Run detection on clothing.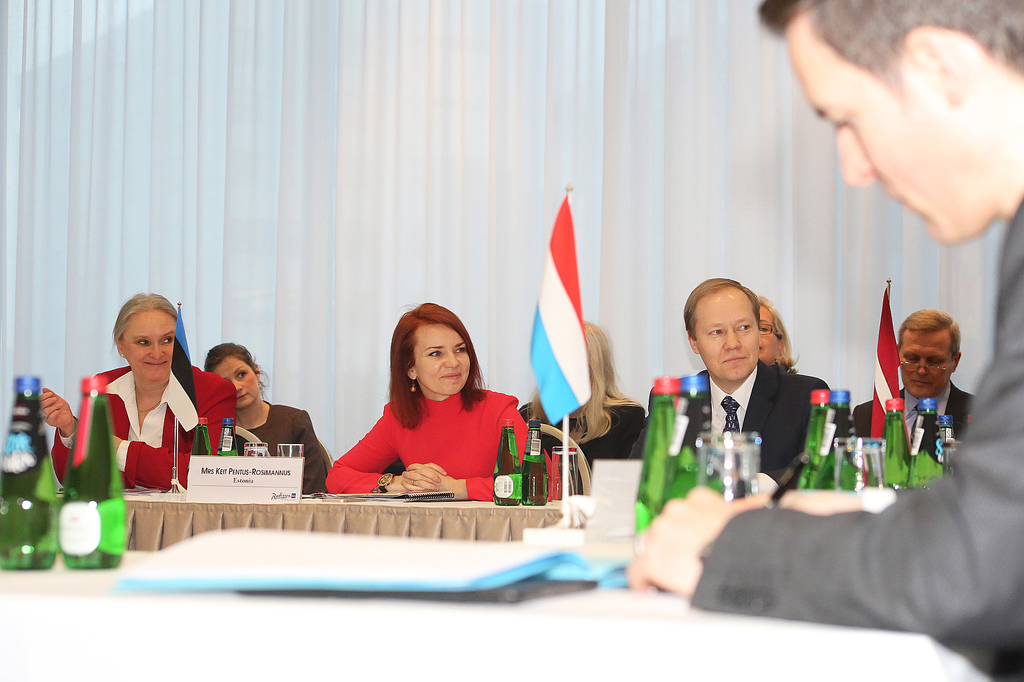
Result: 689/196/1023/681.
